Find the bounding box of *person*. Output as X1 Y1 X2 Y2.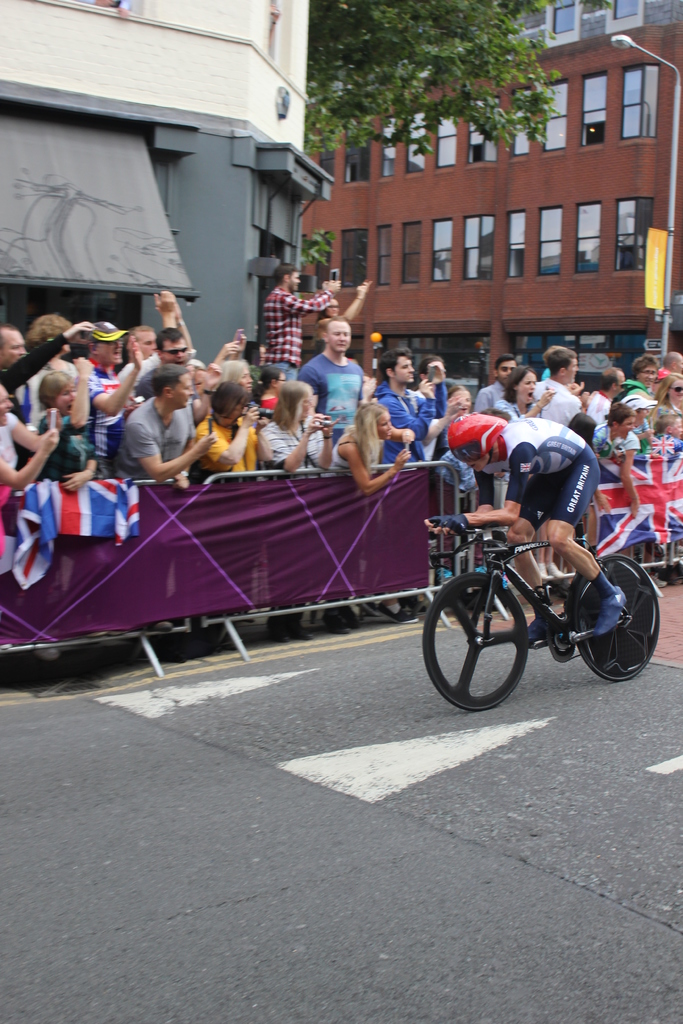
0 321 93 397.
